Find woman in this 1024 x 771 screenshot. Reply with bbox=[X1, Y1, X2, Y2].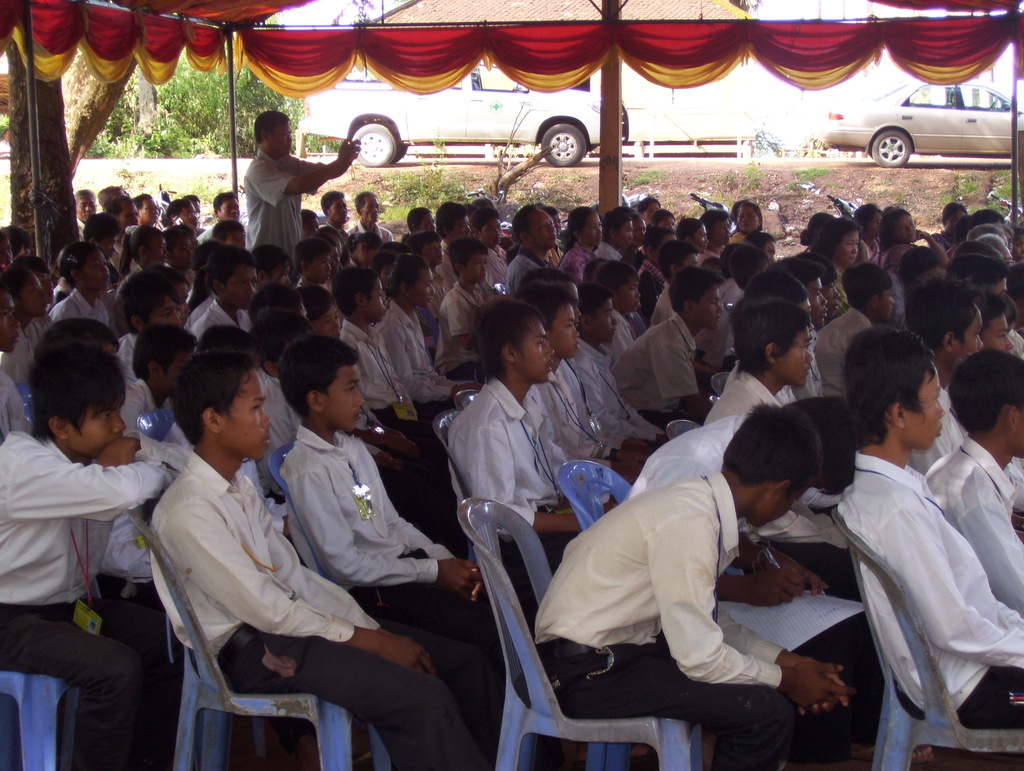
bbox=[882, 209, 948, 264].
